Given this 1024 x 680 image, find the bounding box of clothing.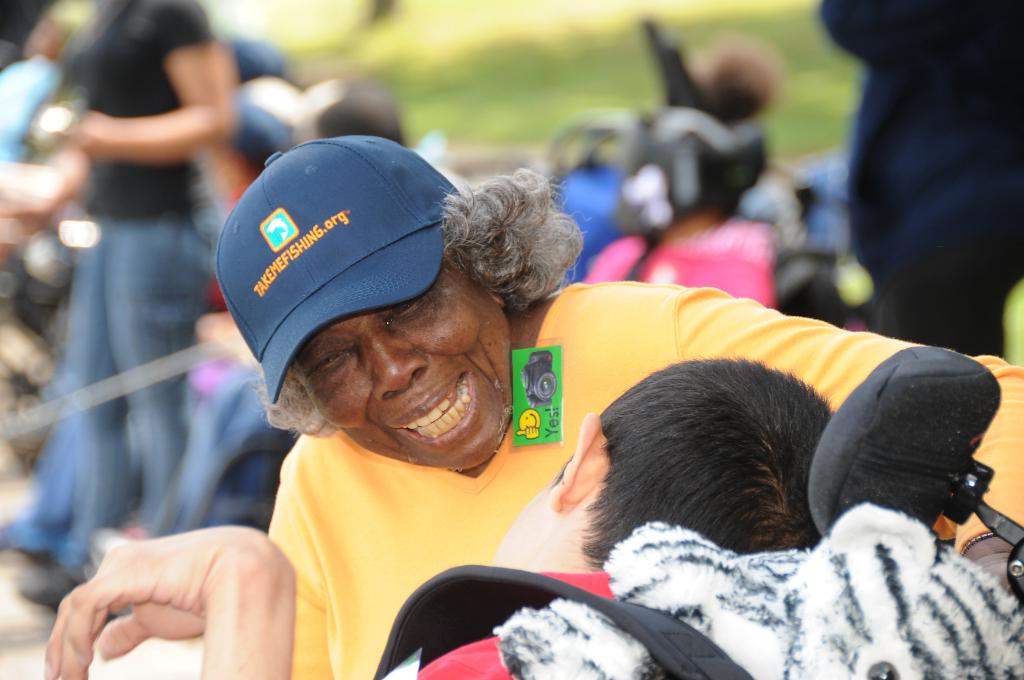
0,0,214,580.
